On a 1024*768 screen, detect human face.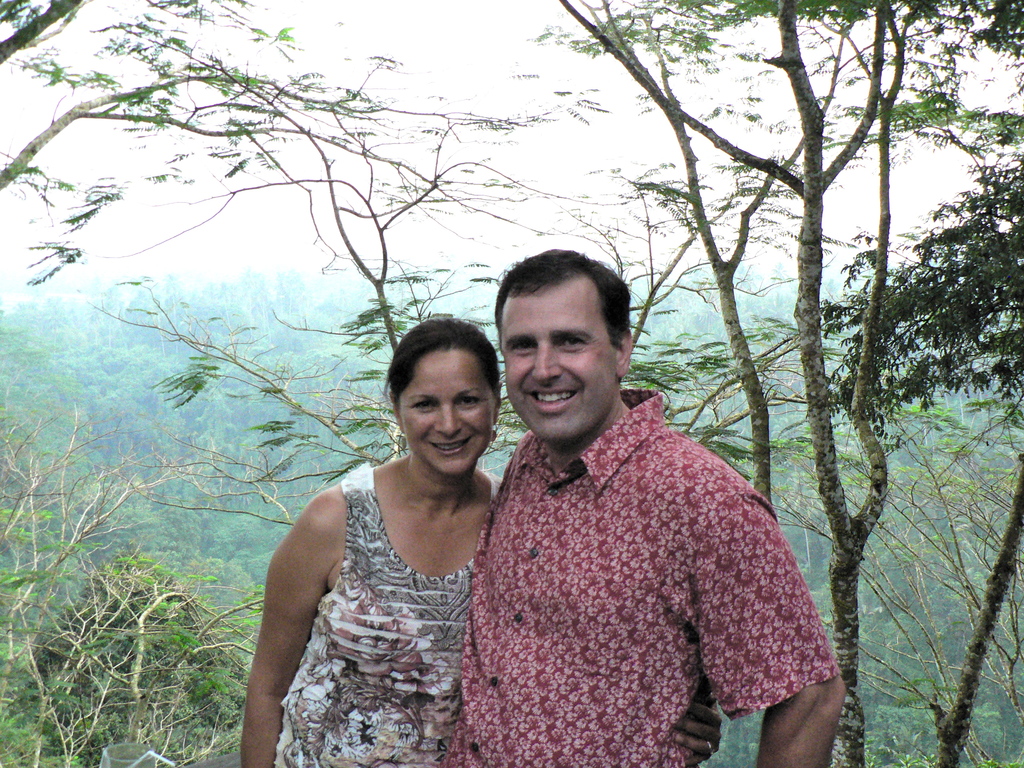
locate(499, 285, 618, 440).
